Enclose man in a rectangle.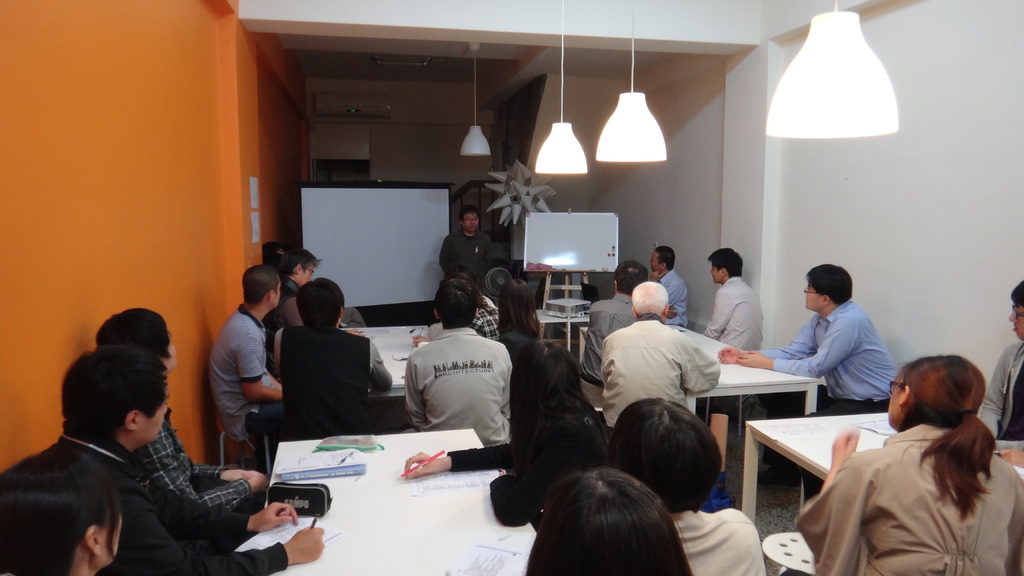
region(294, 278, 402, 440).
